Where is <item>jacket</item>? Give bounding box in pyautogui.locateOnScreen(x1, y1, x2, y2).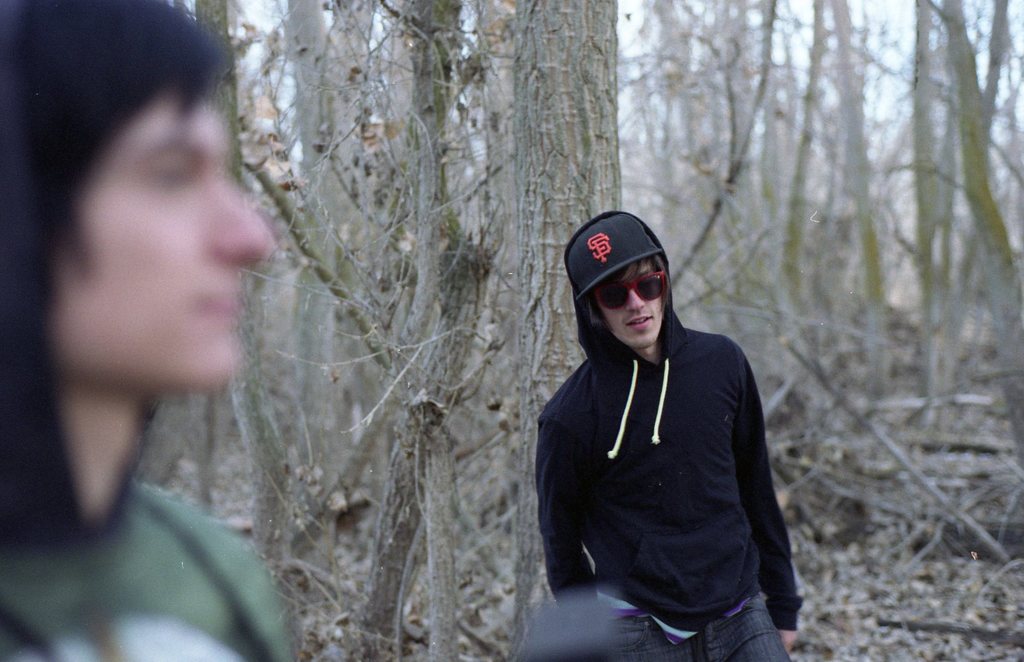
pyautogui.locateOnScreen(531, 255, 801, 618).
